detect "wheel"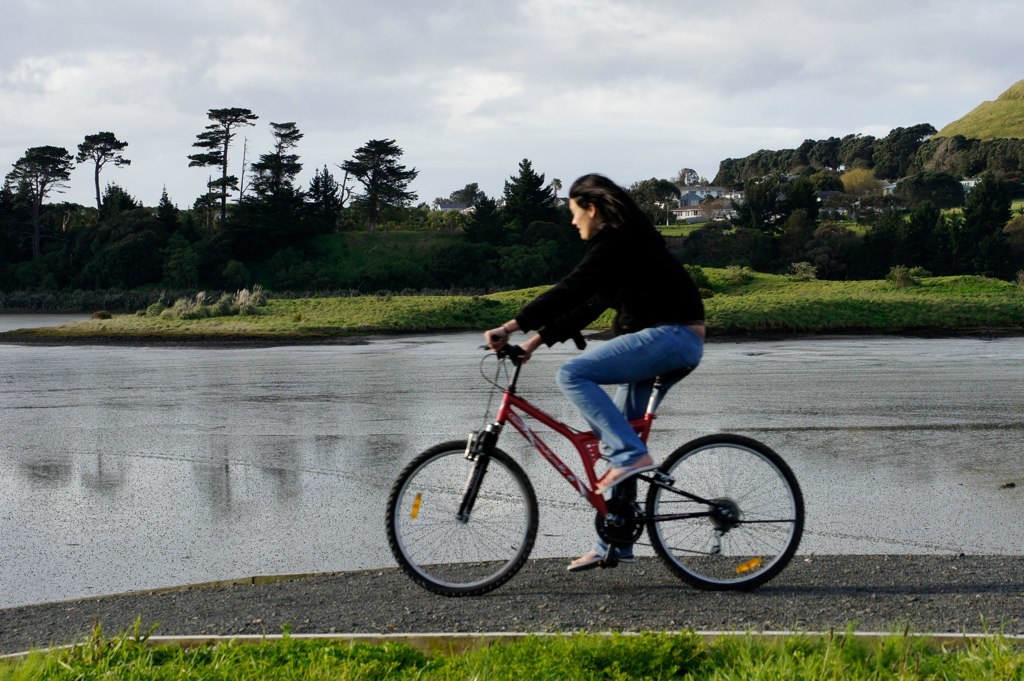
<box>384,437,537,600</box>
